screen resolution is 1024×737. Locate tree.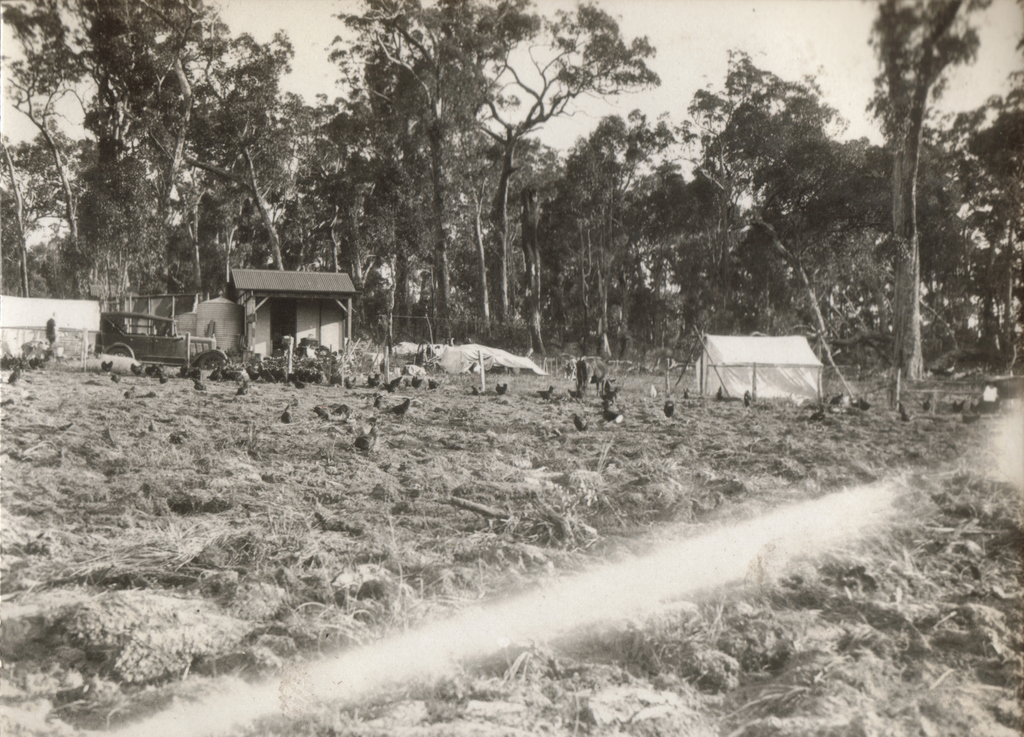
{"left": 429, "top": 0, "right": 661, "bottom": 316}.
